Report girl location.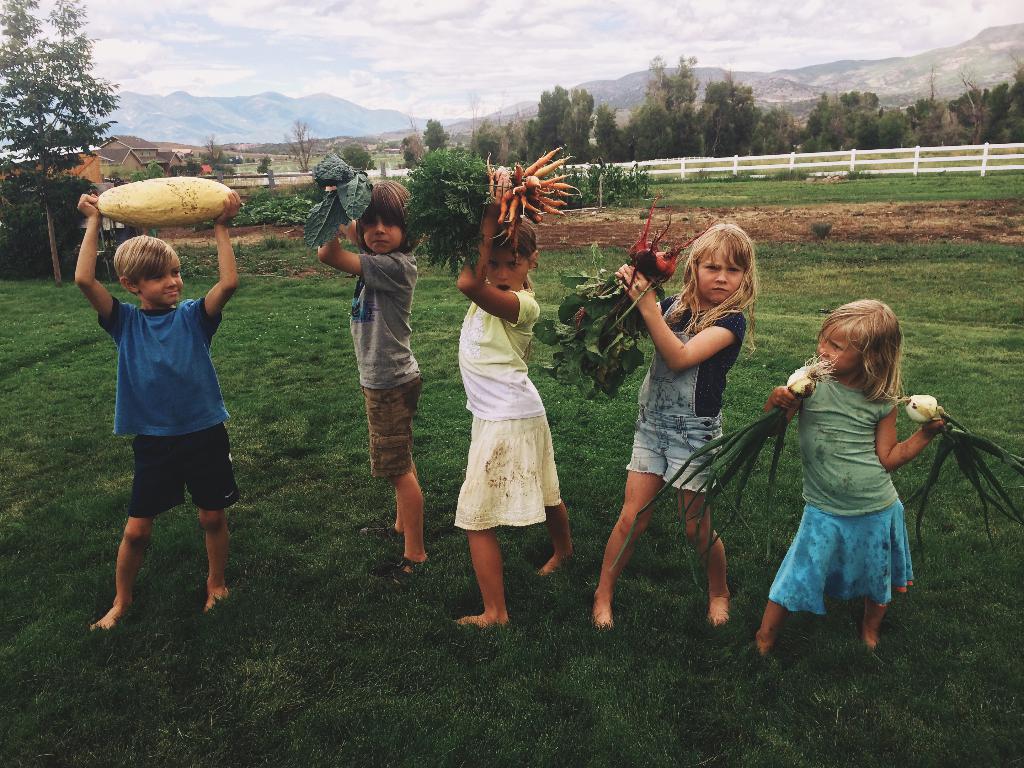
Report: [448,156,572,630].
